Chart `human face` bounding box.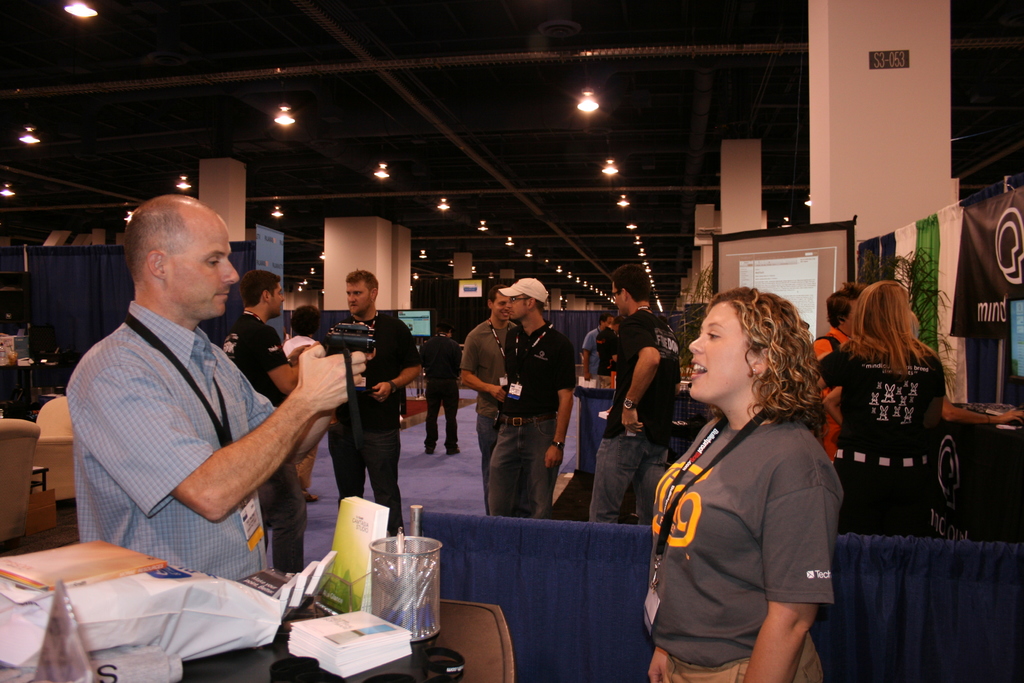
Charted: [left=844, top=304, right=858, bottom=333].
